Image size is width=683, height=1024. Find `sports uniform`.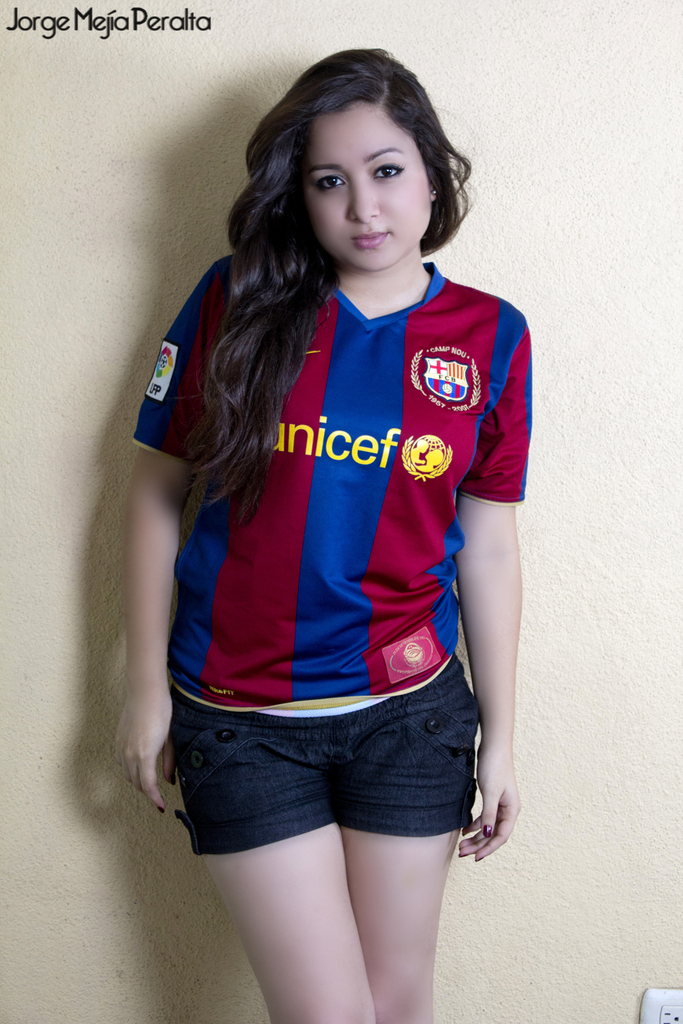
(124, 249, 535, 857).
